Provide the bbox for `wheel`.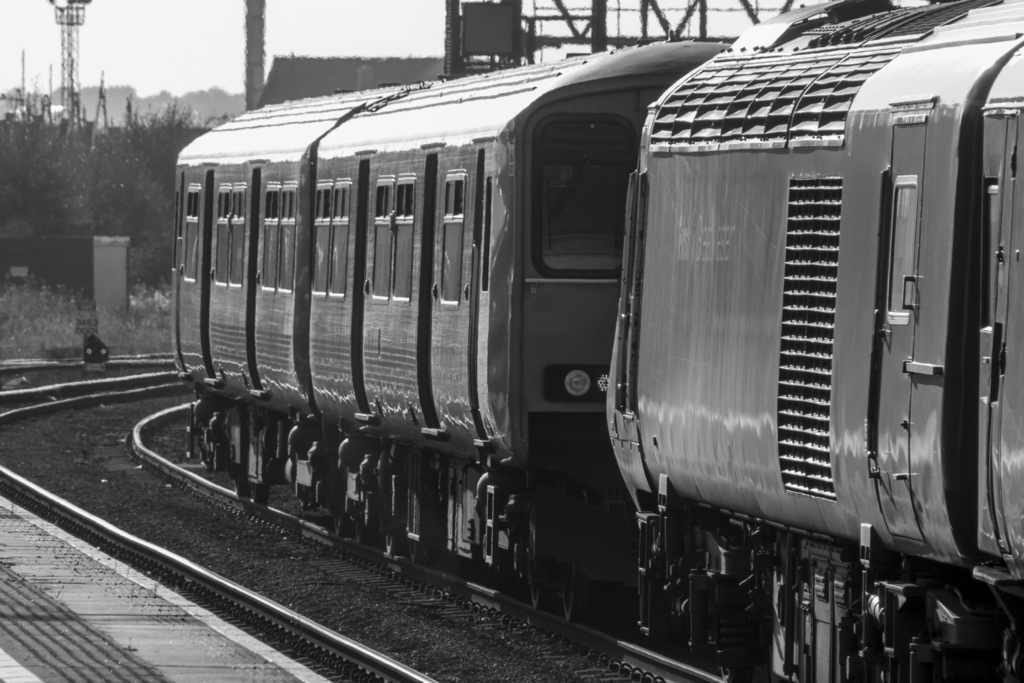
{"left": 249, "top": 479, "right": 268, "bottom": 501}.
